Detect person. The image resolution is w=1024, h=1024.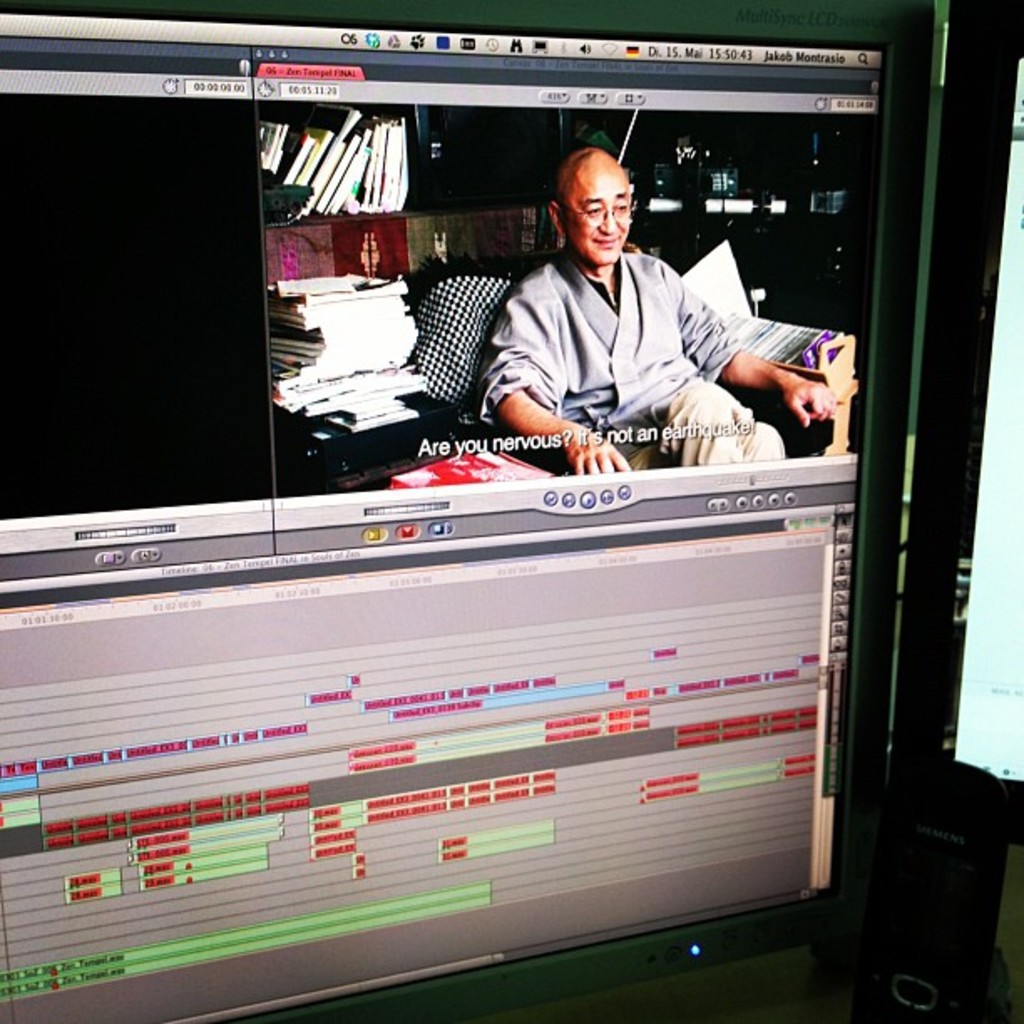
region(489, 112, 741, 487).
